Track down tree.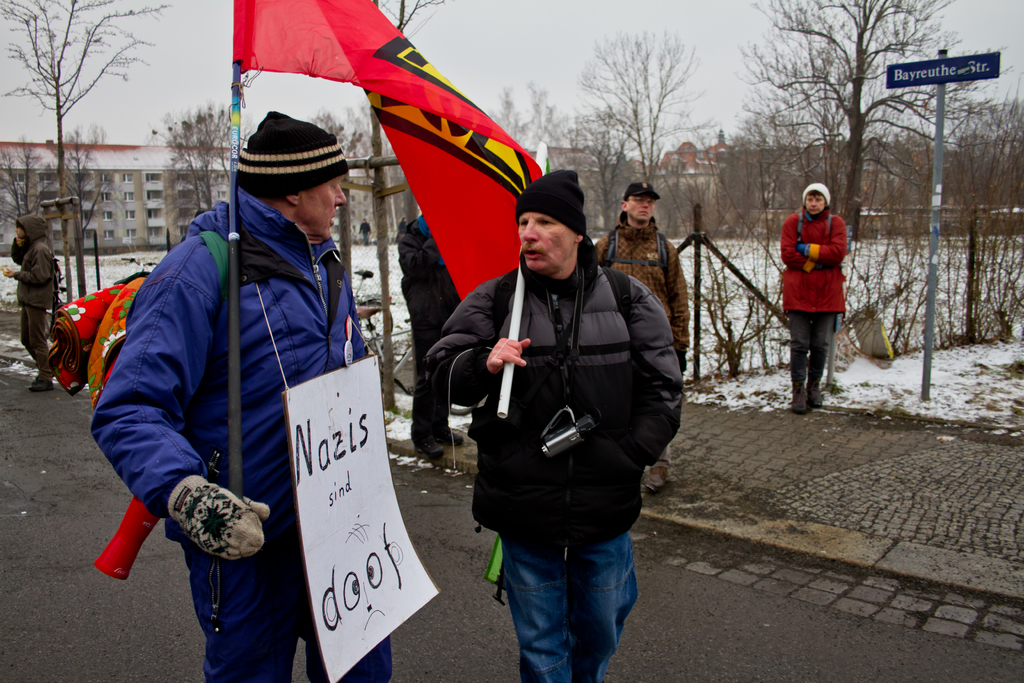
Tracked to bbox(566, 36, 729, 166).
